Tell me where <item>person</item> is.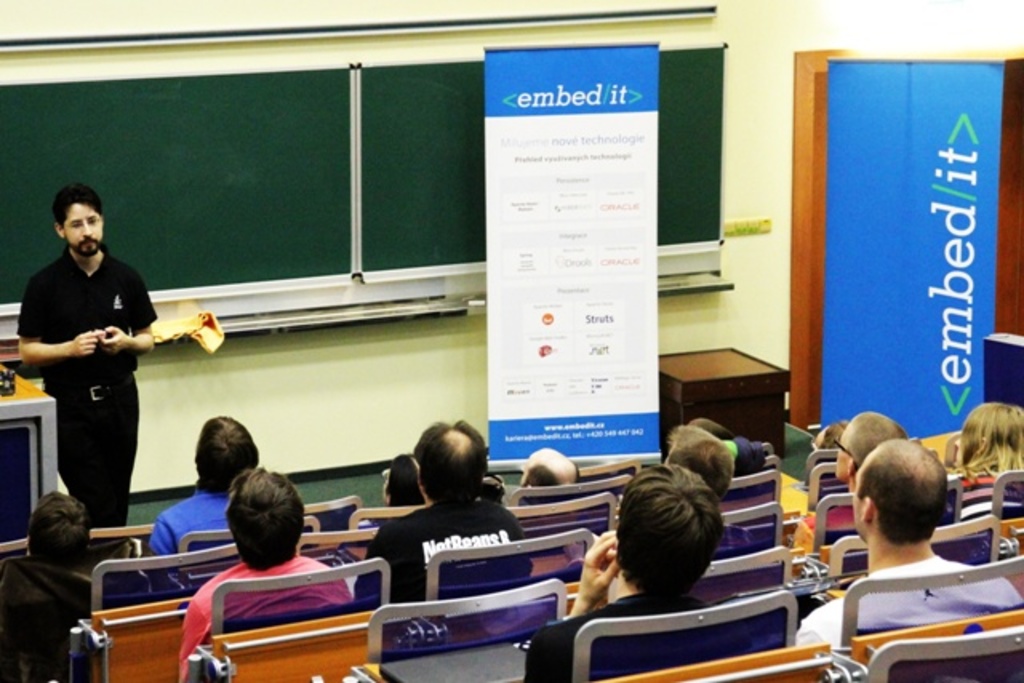
<item>person</item> is at (left=0, top=486, right=96, bottom=681).
